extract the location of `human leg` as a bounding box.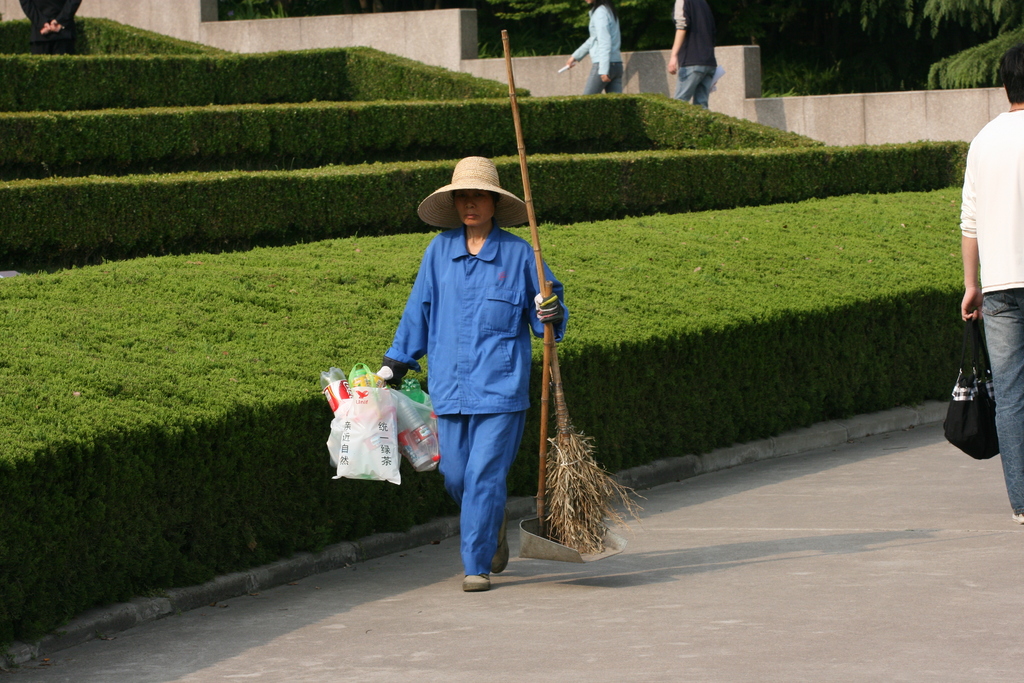
region(694, 63, 716, 106).
